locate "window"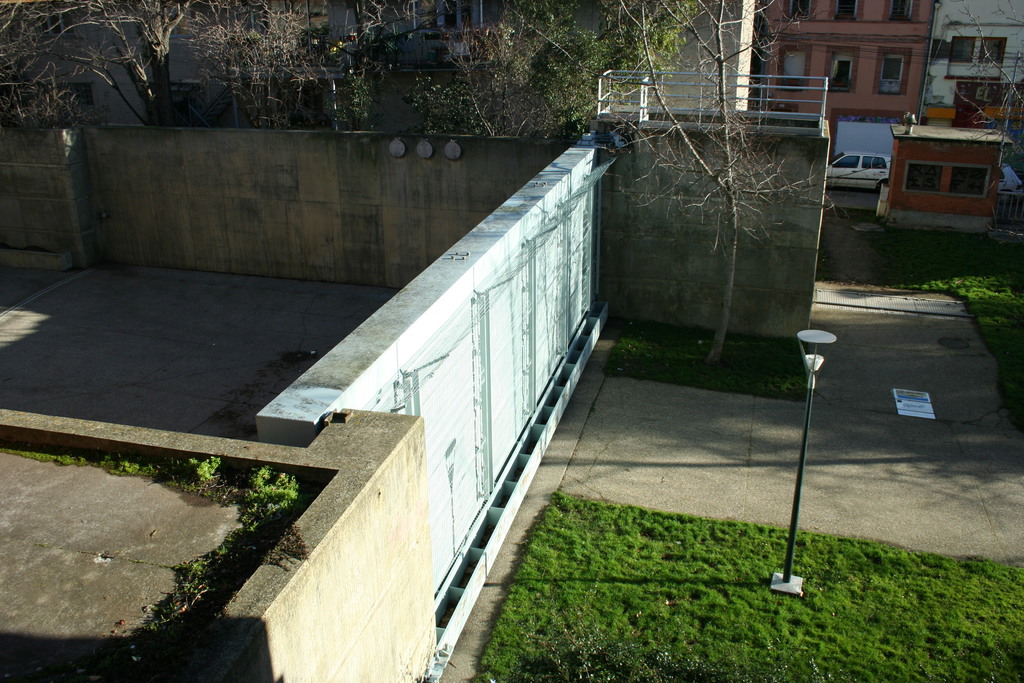
crop(143, 80, 210, 126)
